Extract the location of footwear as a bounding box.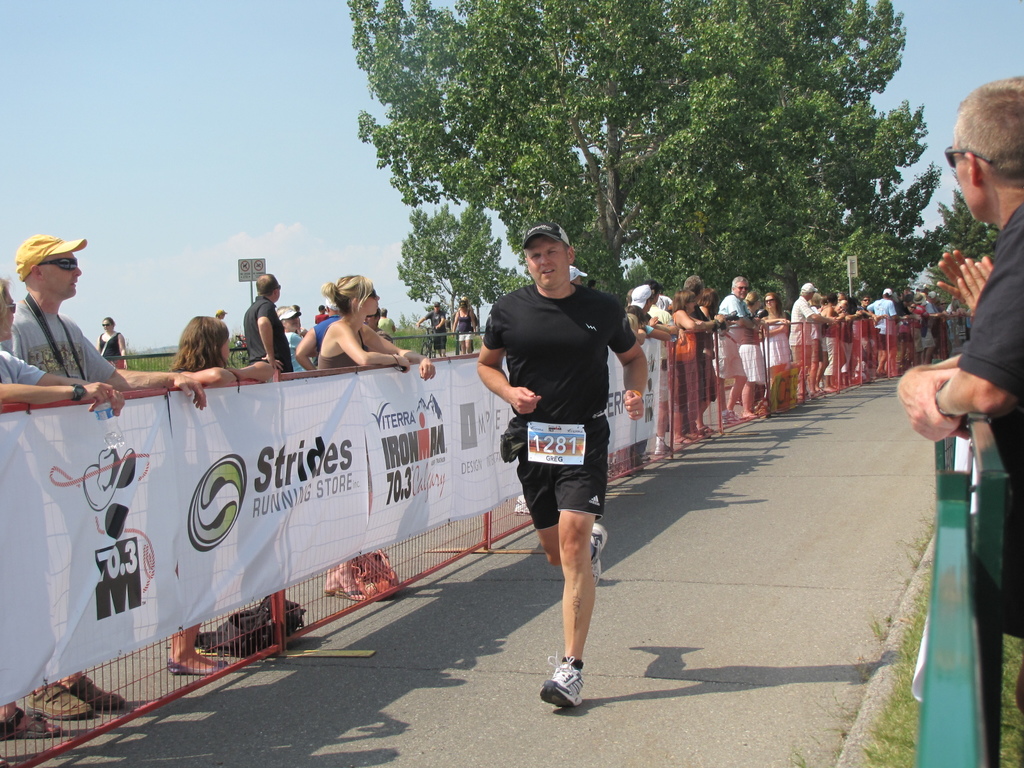
<region>73, 673, 130, 707</region>.
